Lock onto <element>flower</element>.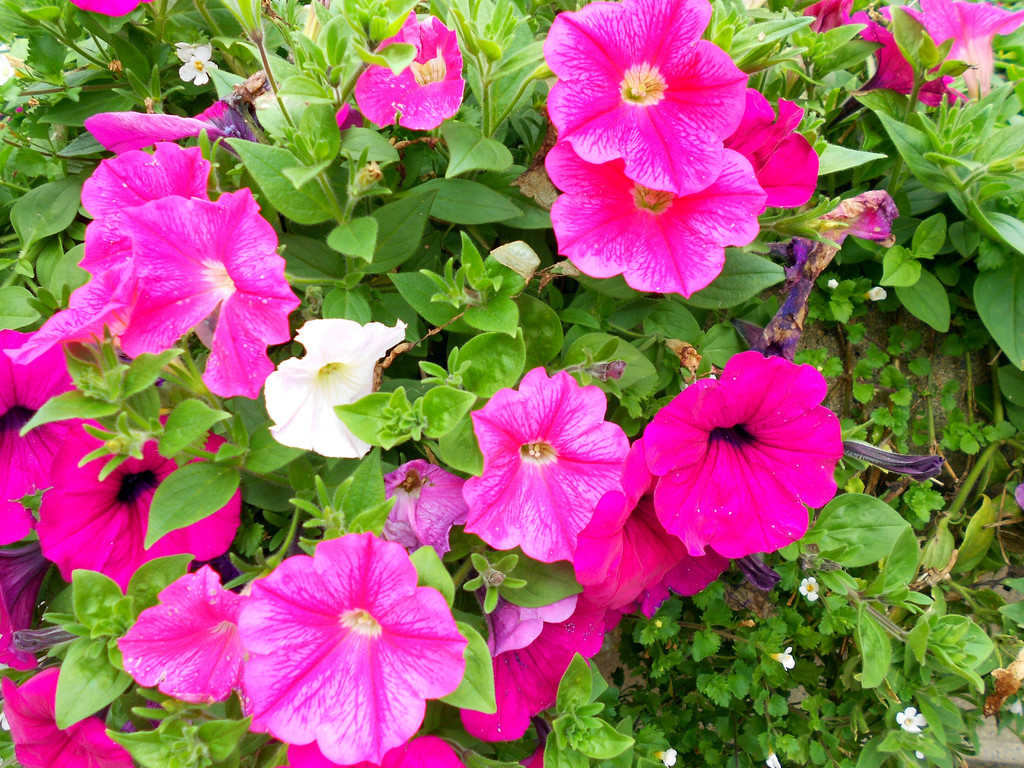
Locked: <bbox>461, 566, 702, 737</bbox>.
